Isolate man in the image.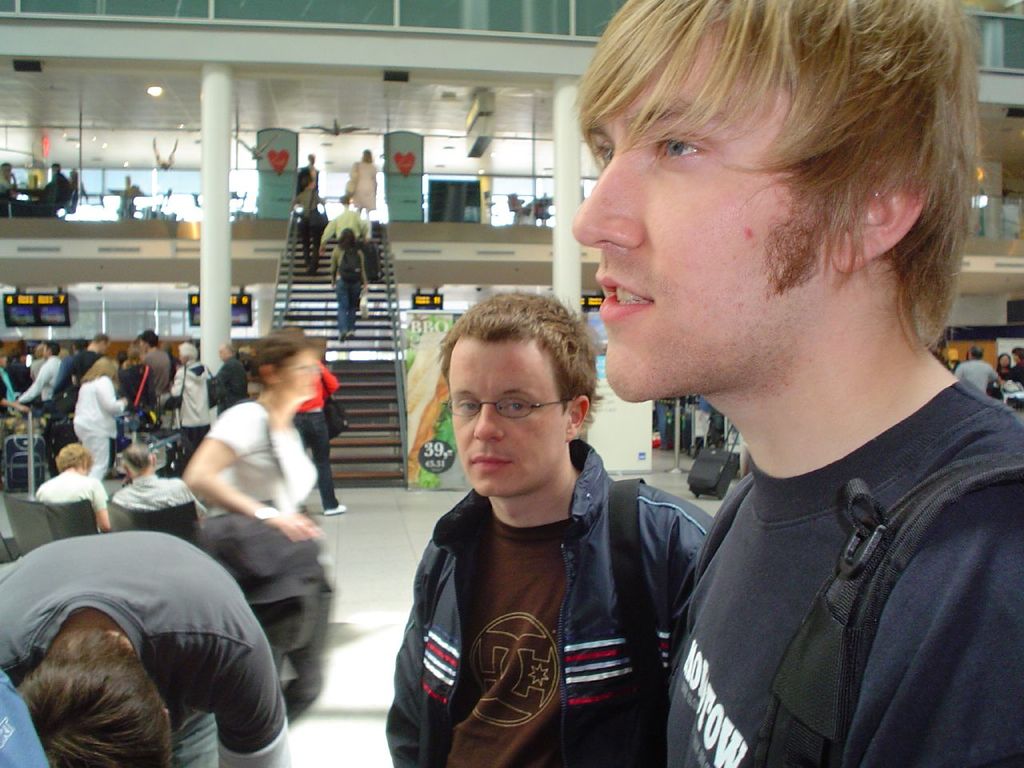
Isolated region: l=317, t=192, r=370, b=241.
